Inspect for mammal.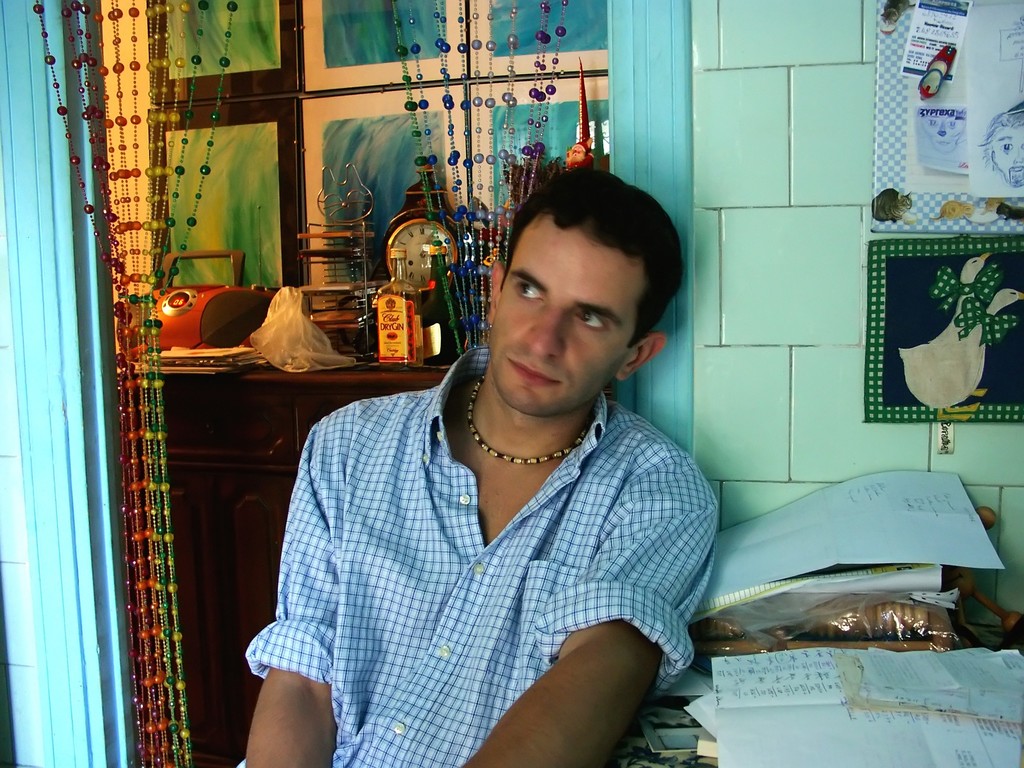
Inspection: (x1=879, y1=2, x2=918, y2=26).
